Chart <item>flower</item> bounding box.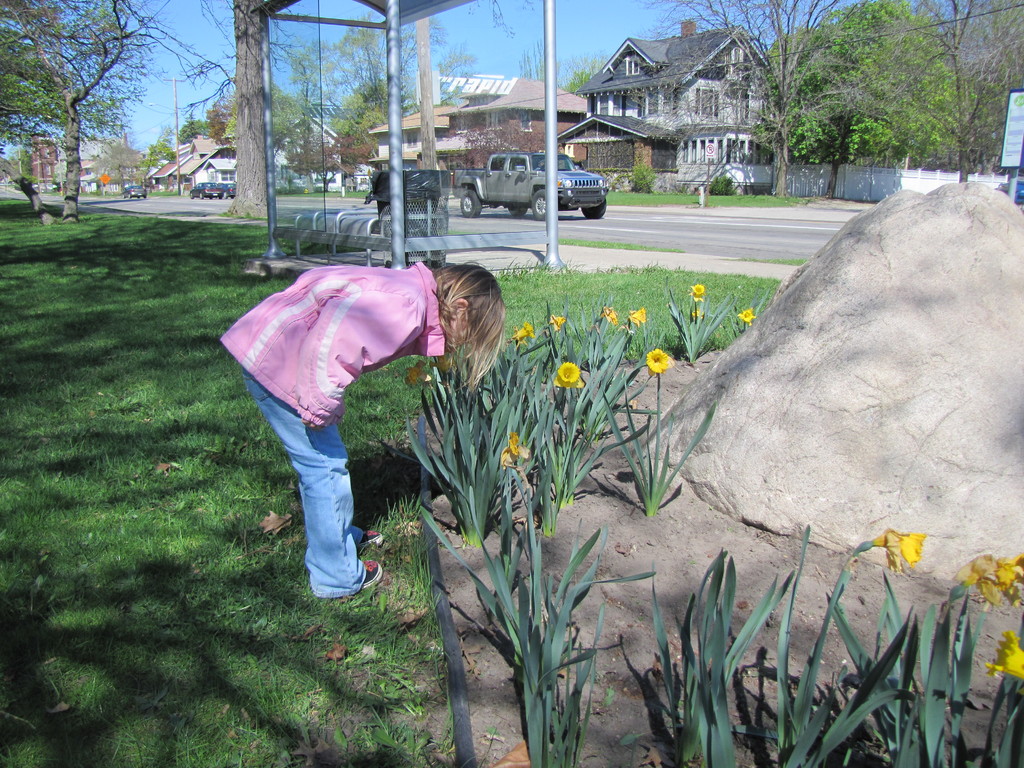
Charted: <bbox>735, 308, 756, 326</bbox>.
